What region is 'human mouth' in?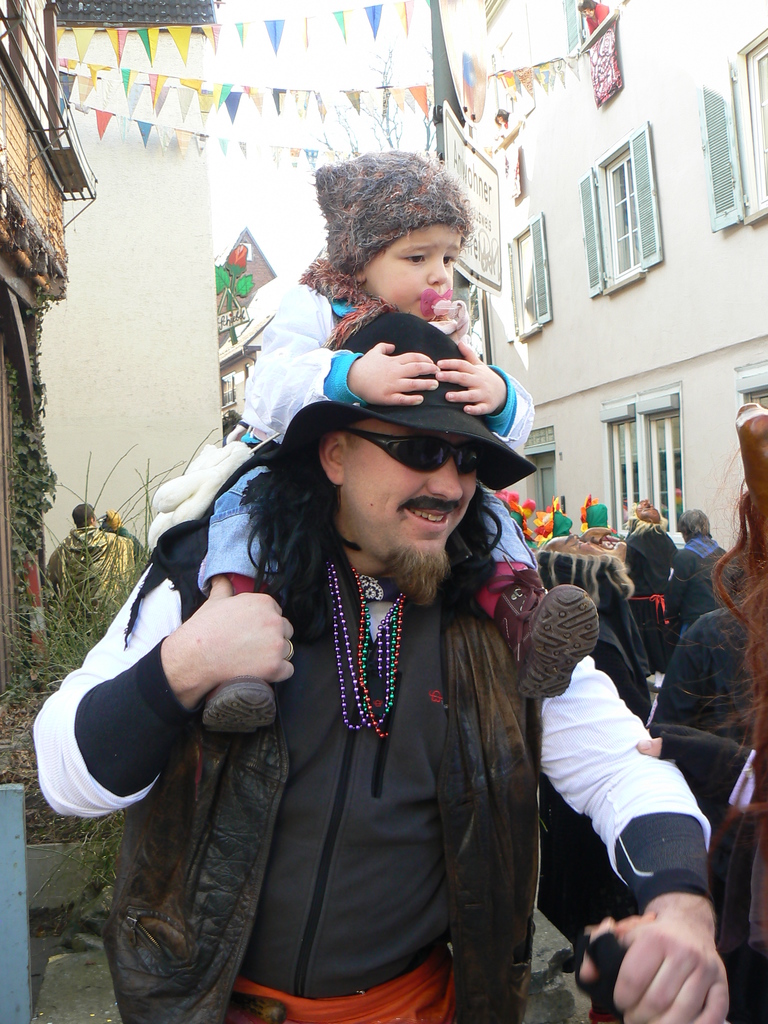
box=[426, 288, 454, 311].
